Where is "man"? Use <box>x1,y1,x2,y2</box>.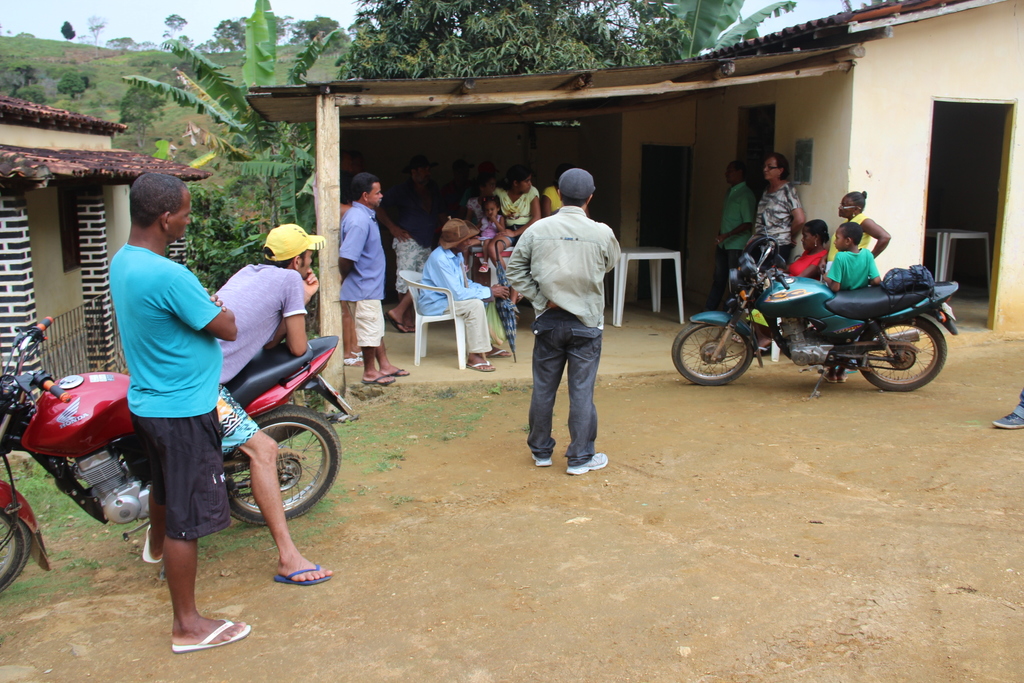
<box>511,169,628,483</box>.
